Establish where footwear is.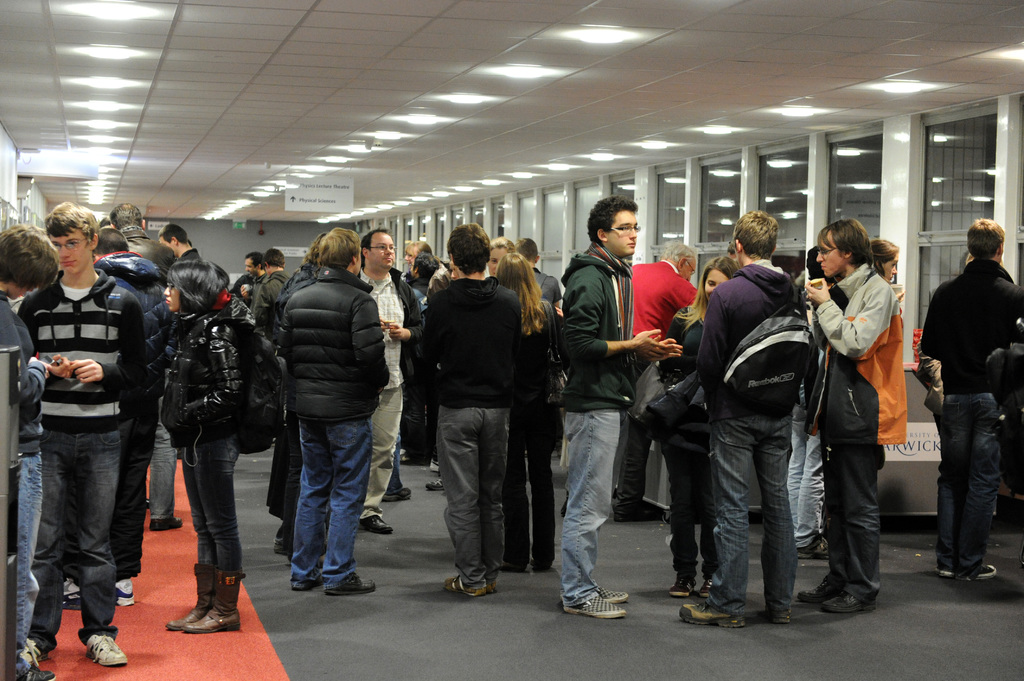
Established at crop(147, 514, 184, 532).
